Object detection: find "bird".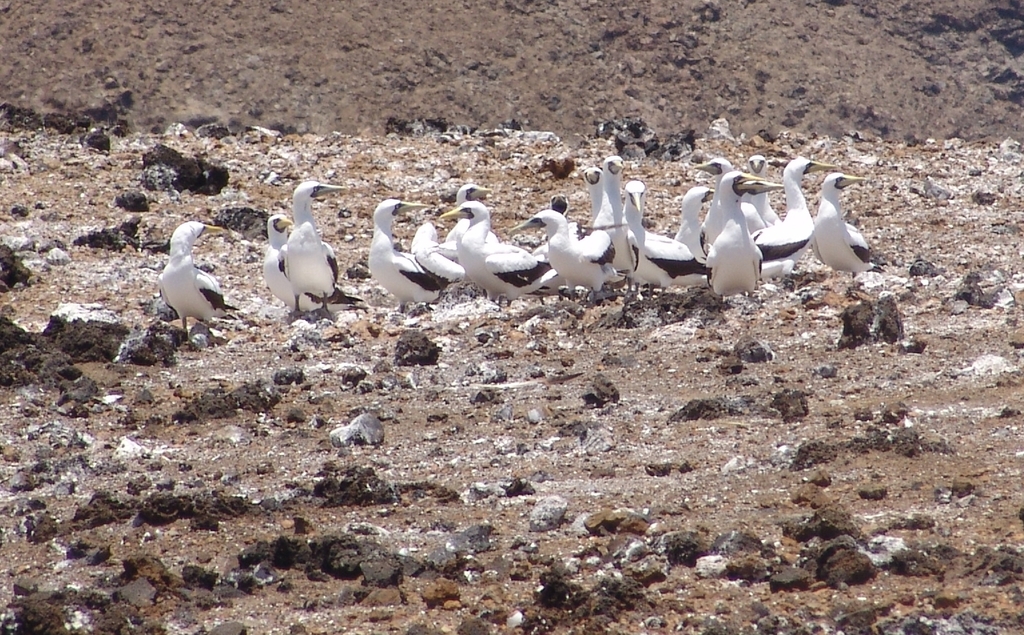
box(142, 220, 230, 335).
